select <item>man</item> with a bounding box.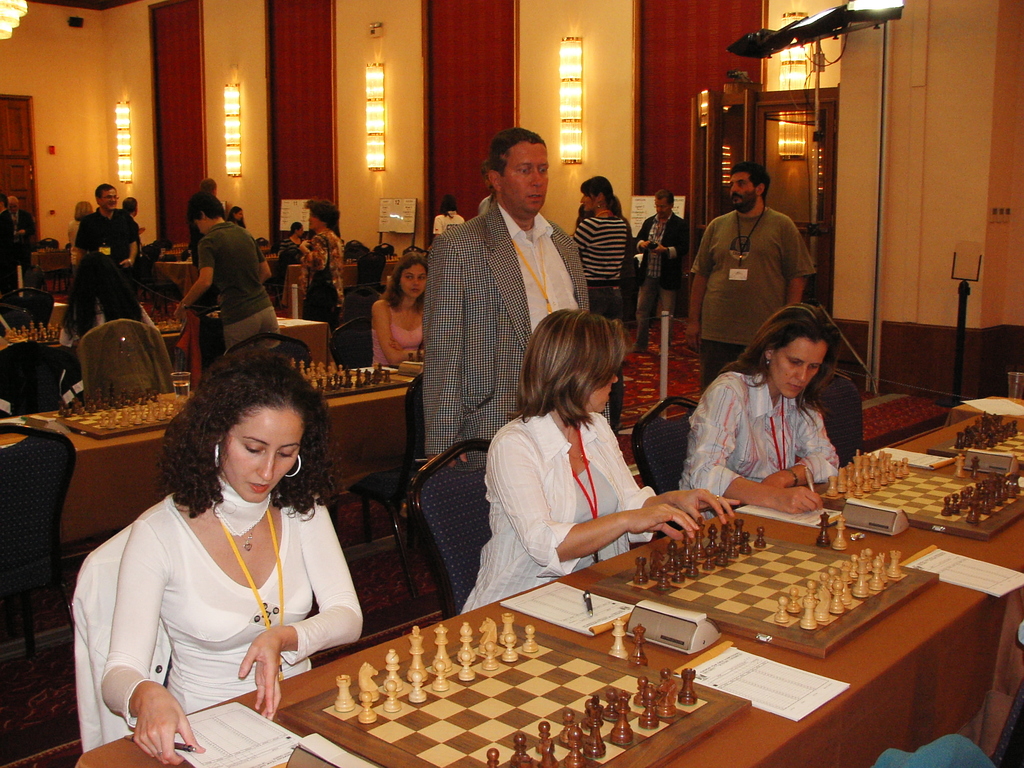
locate(0, 196, 36, 268).
